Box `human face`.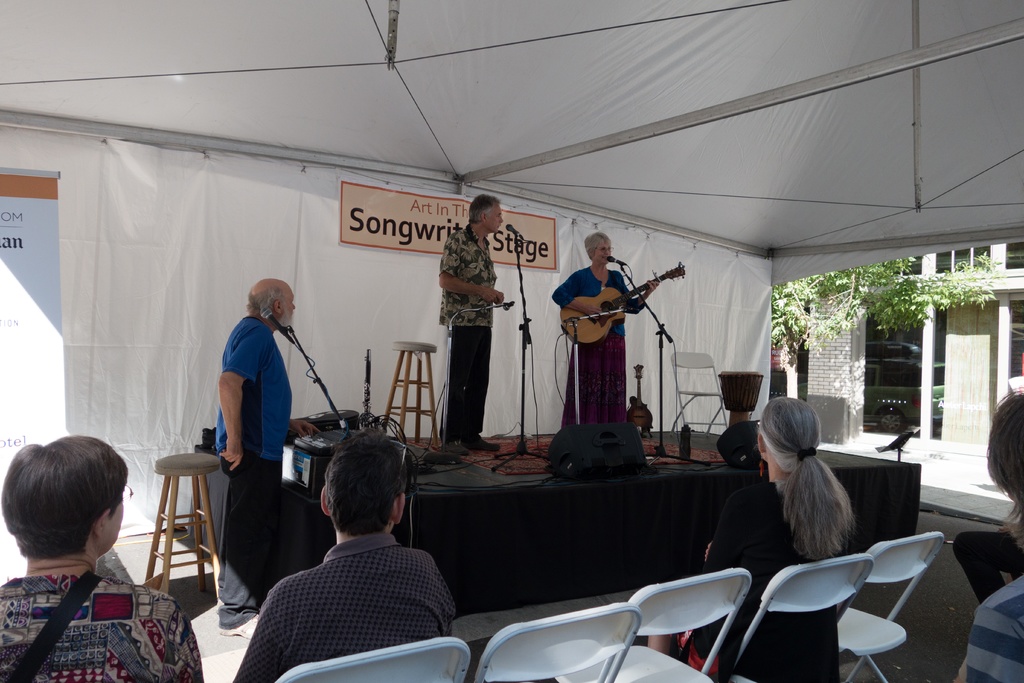
select_region(285, 292, 294, 320).
